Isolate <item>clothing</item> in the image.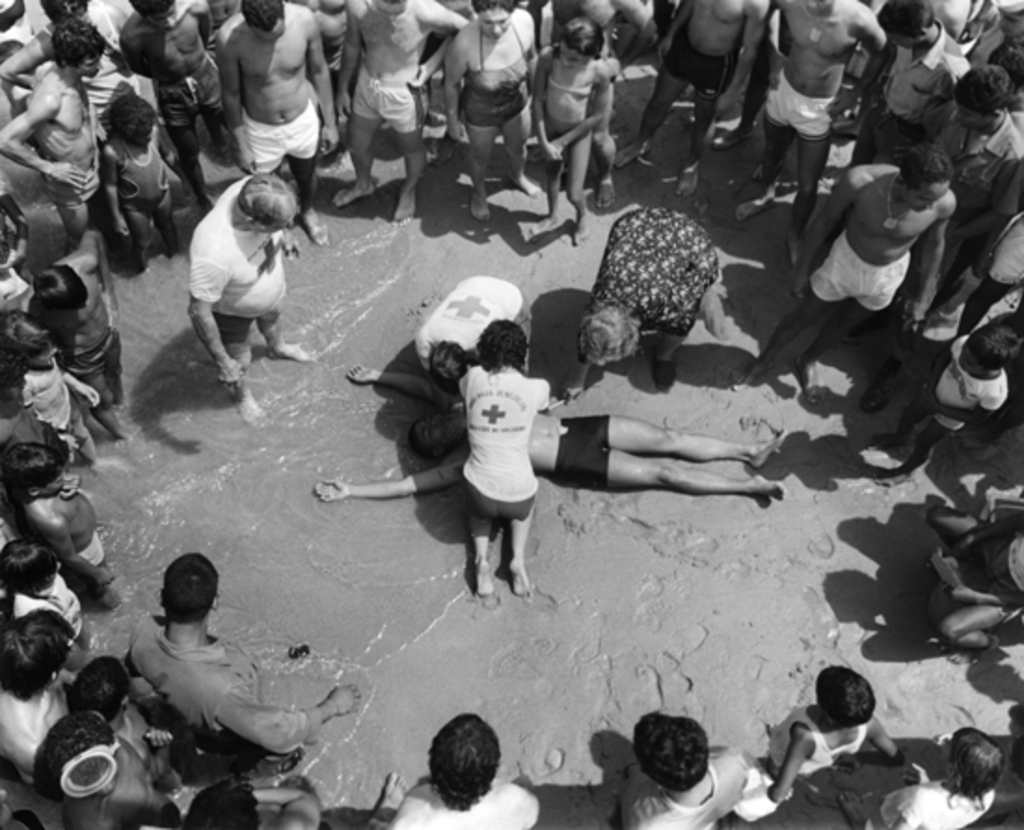
Isolated region: box(585, 197, 721, 333).
